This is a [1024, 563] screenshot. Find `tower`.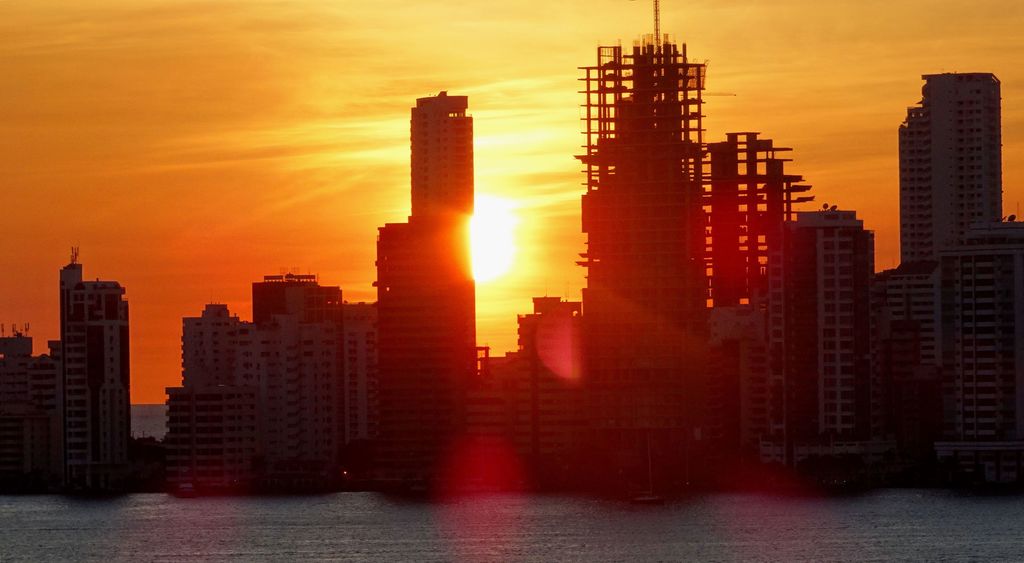
Bounding box: bbox(0, 325, 34, 492).
